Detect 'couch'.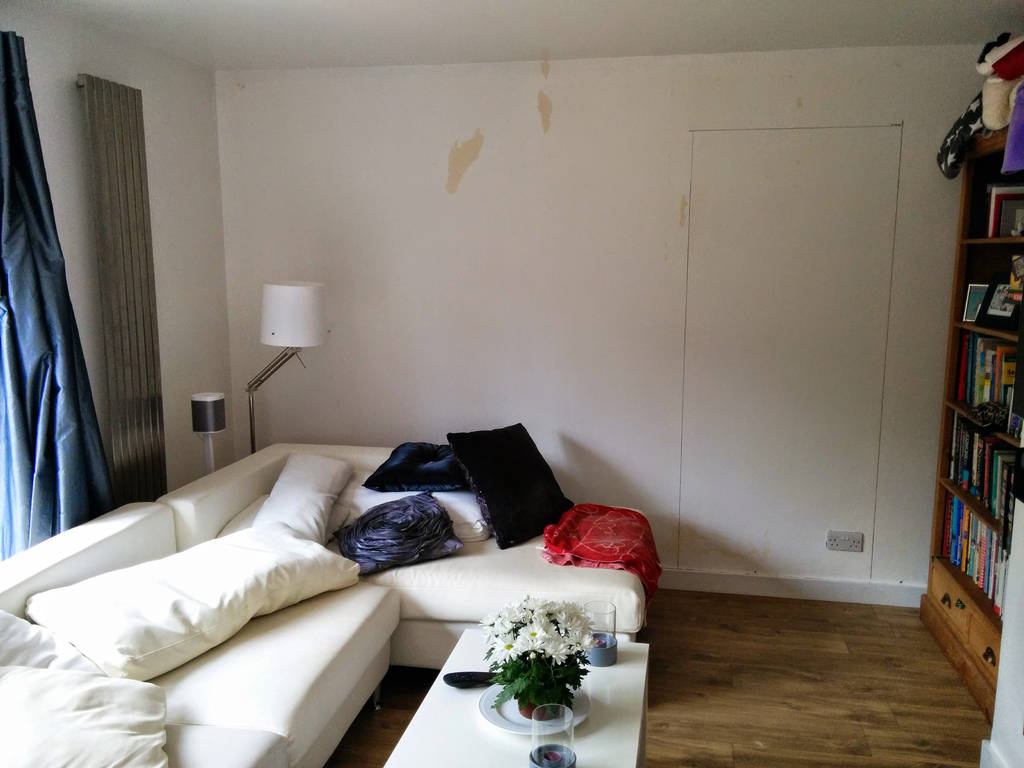
Detected at (4, 406, 697, 766).
